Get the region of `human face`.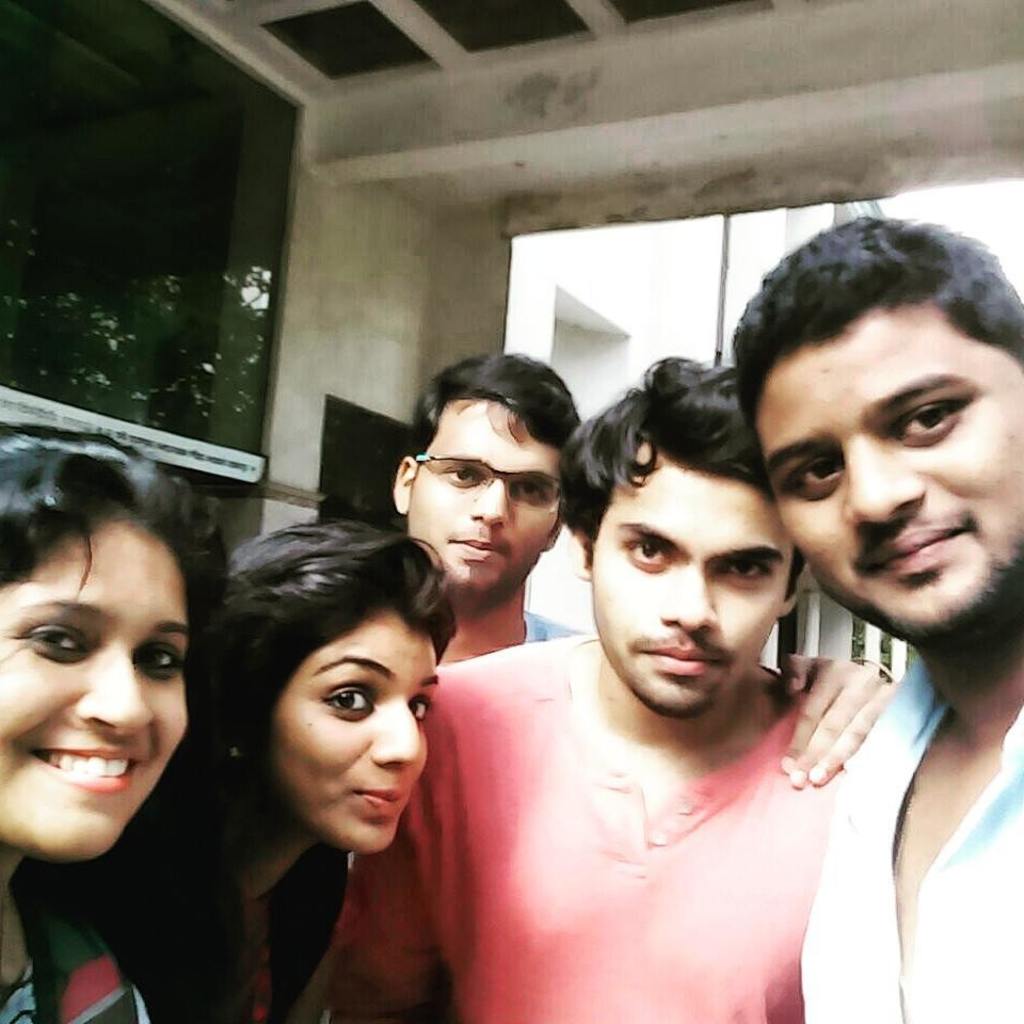
box(409, 393, 558, 592).
